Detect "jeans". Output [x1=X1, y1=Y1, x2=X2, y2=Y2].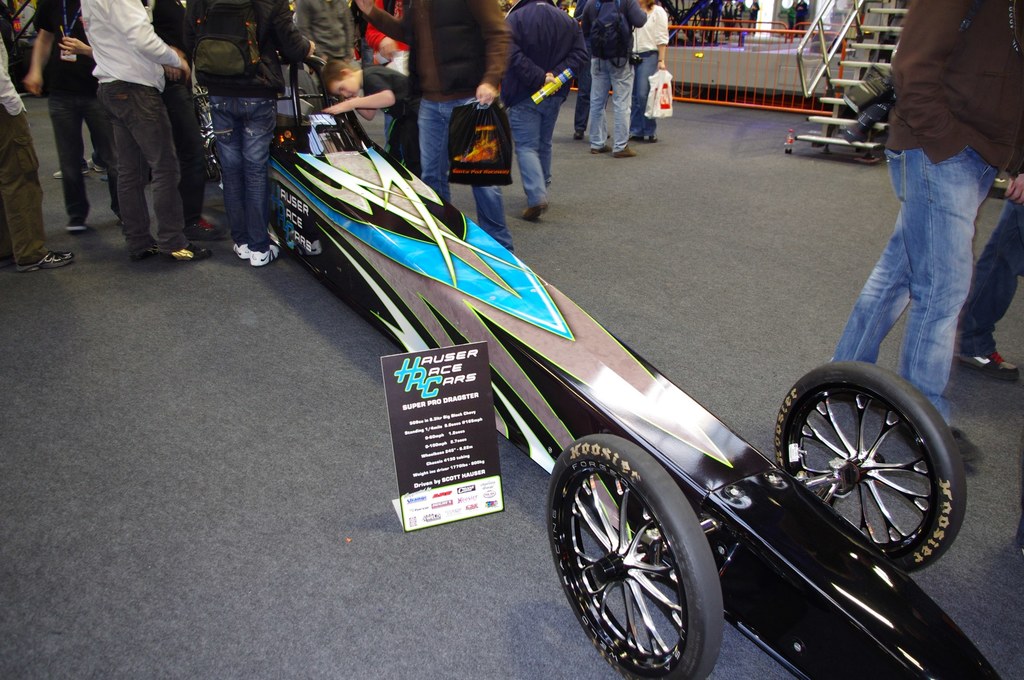
[x1=634, y1=49, x2=657, y2=138].
